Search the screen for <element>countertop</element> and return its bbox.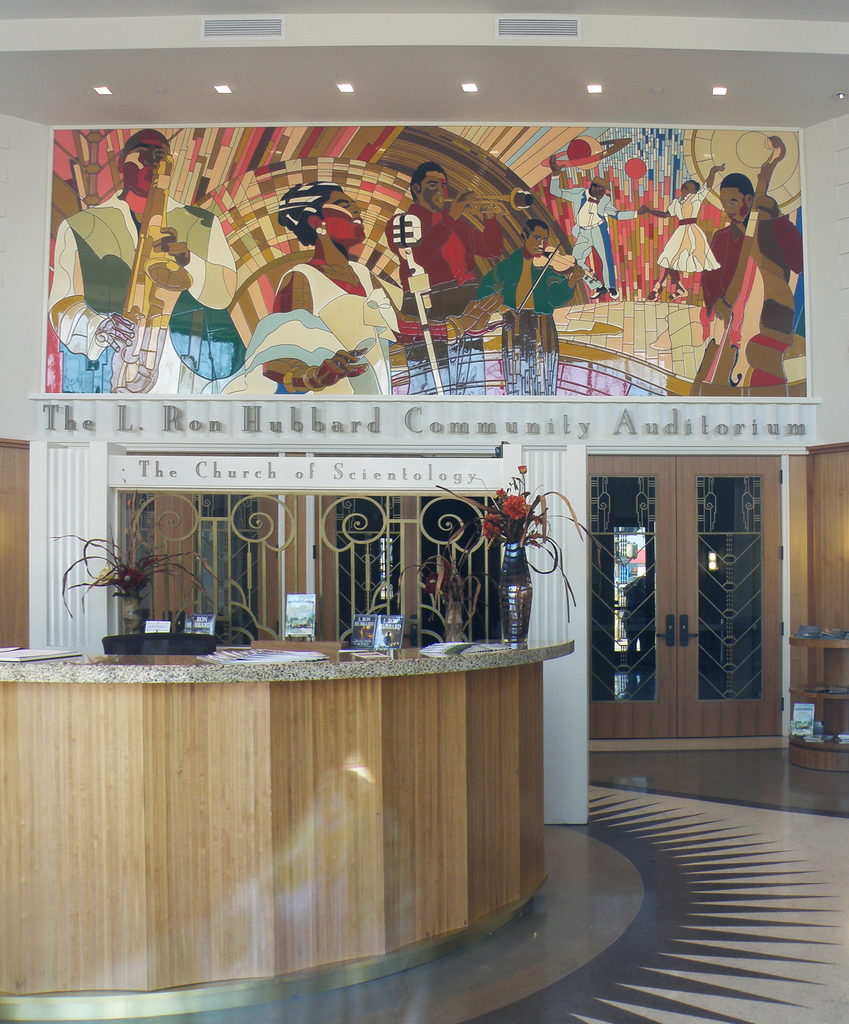
Found: 0:643:582:695.
